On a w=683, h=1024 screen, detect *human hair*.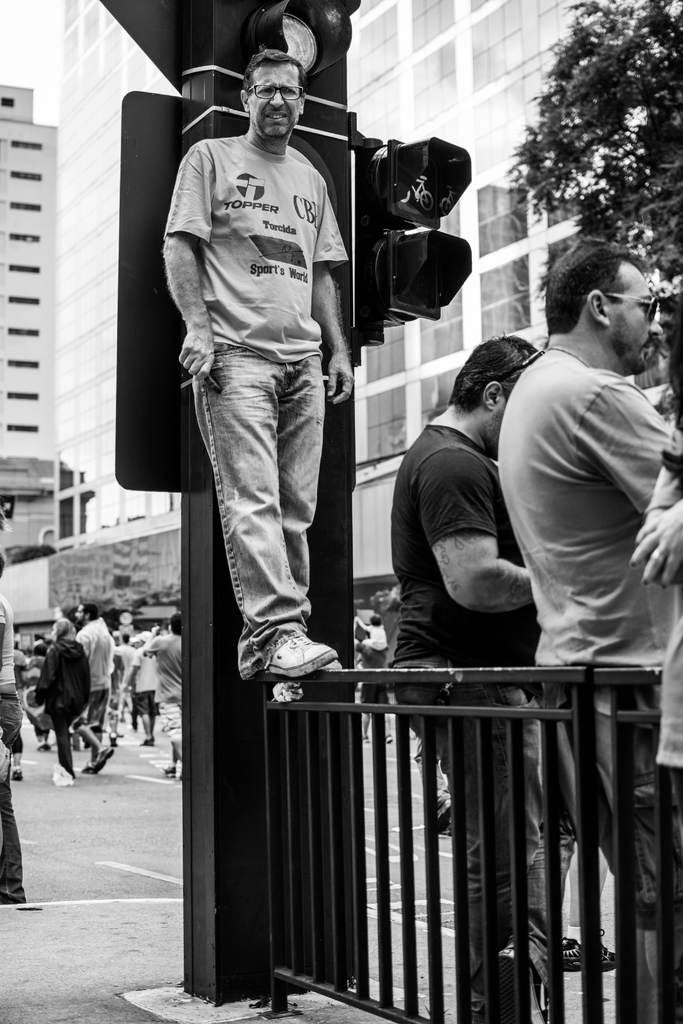
select_region(61, 615, 78, 641).
